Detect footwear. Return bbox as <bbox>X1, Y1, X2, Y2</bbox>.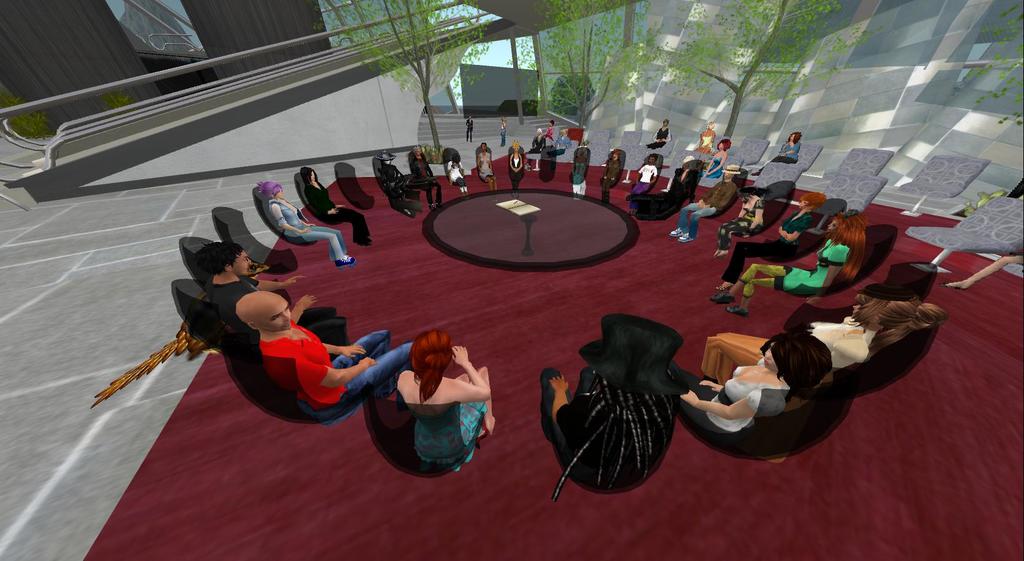
<bbox>510, 190, 518, 198</bbox>.
